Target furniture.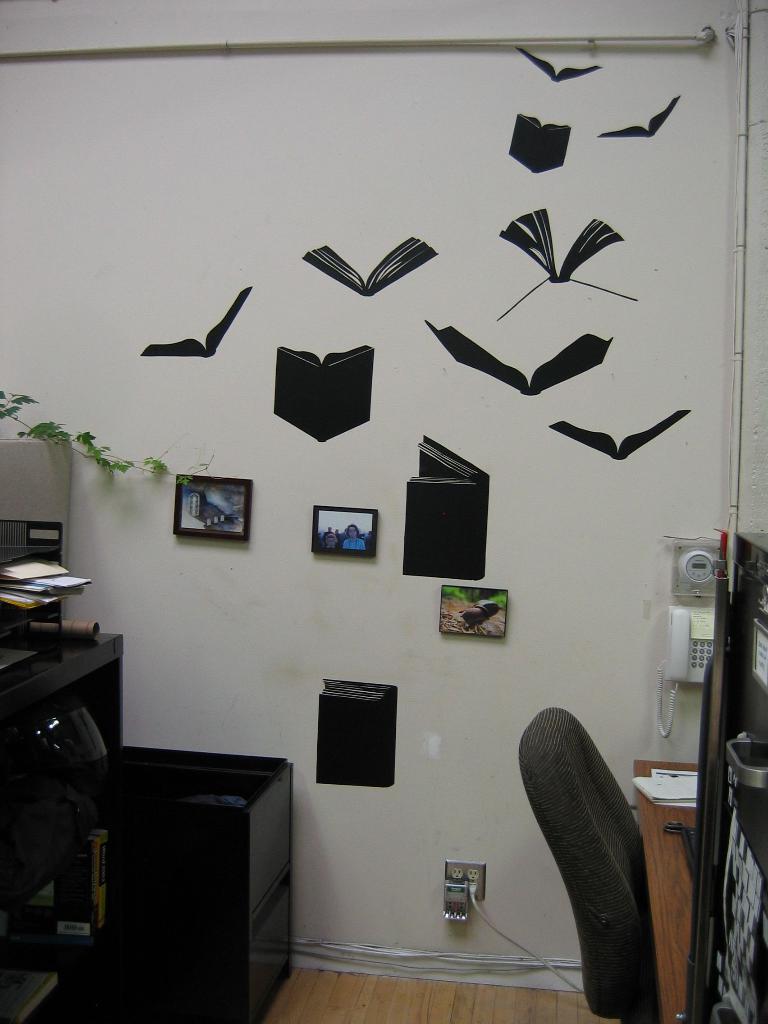
Target region: BBox(516, 705, 637, 1023).
